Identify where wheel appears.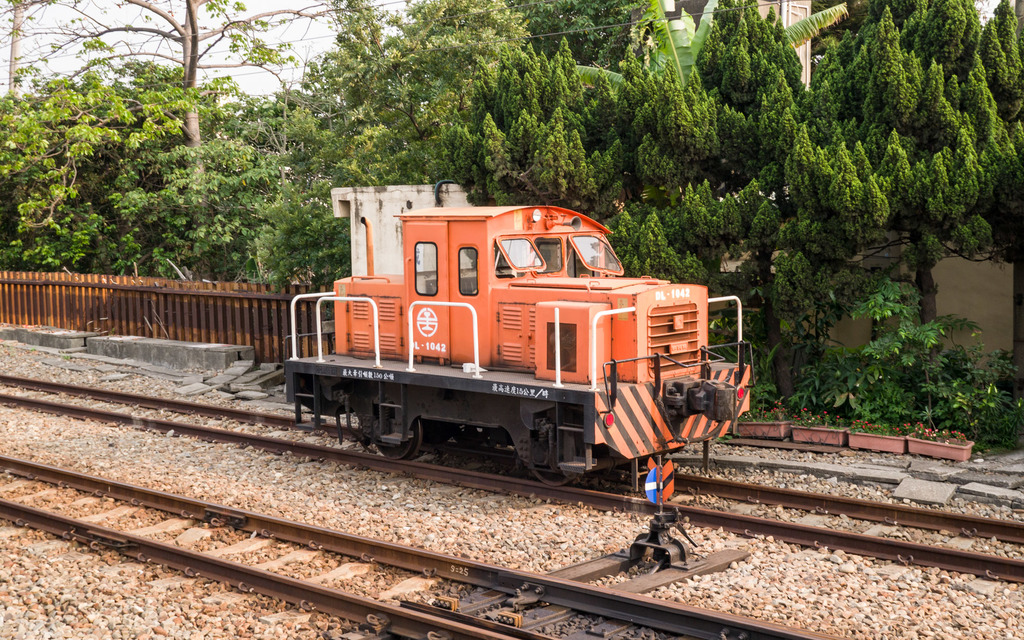
Appears at (374, 415, 431, 465).
